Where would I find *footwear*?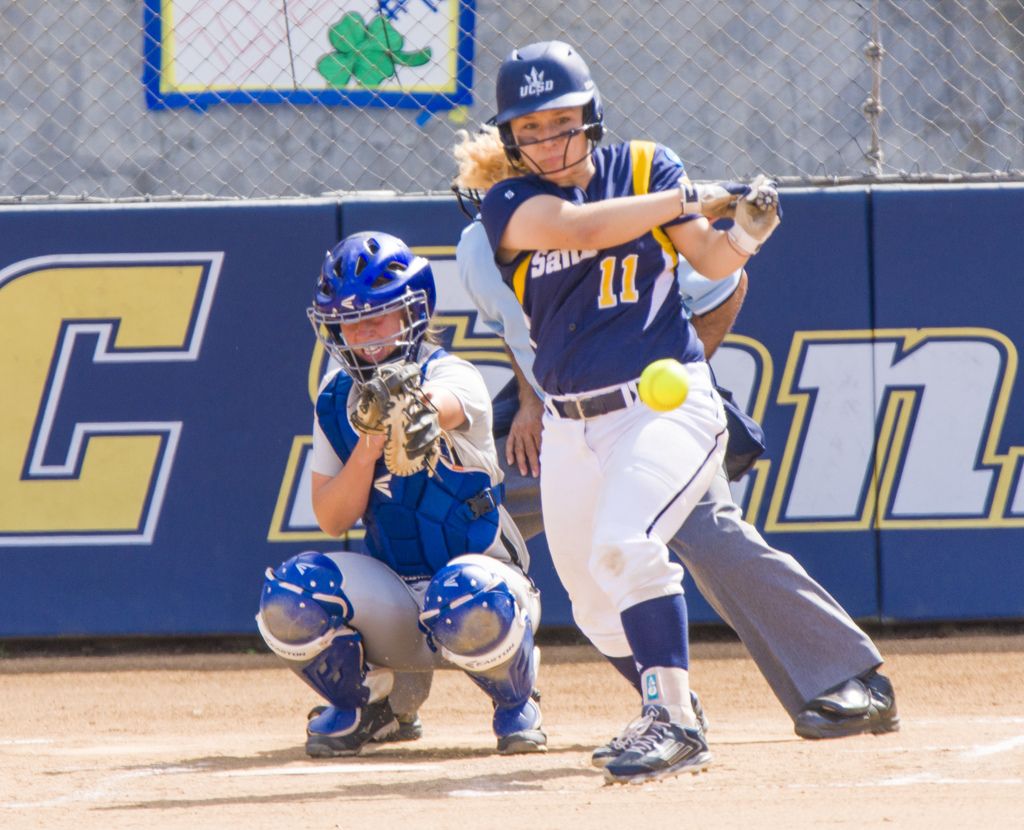
At <region>790, 663, 902, 746</region>.
